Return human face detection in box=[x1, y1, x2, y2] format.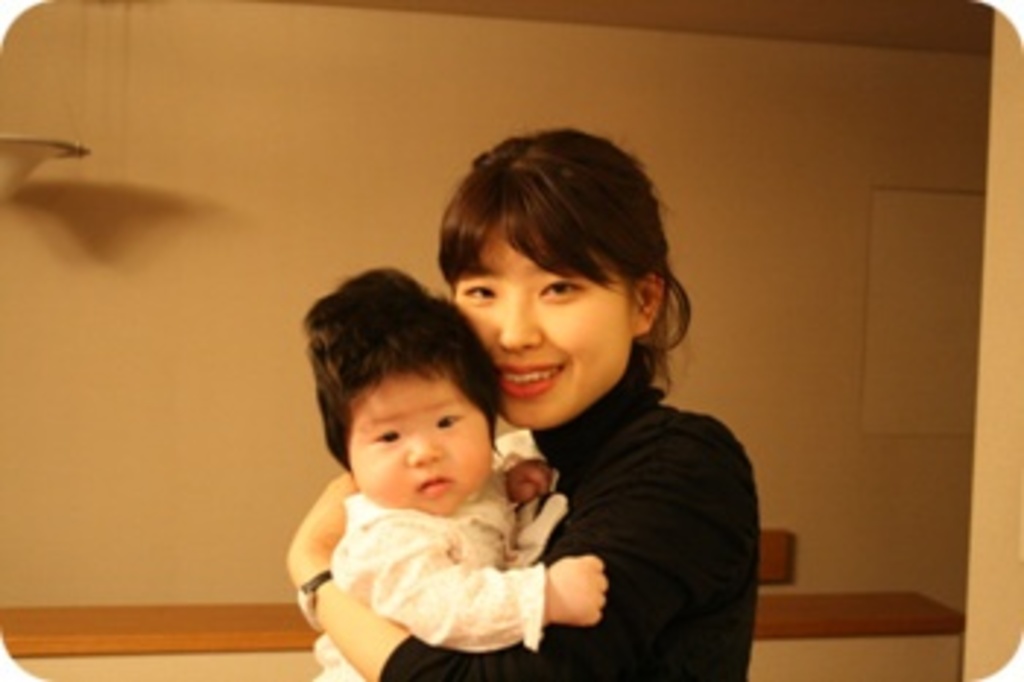
box=[348, 395, 486, 524].
